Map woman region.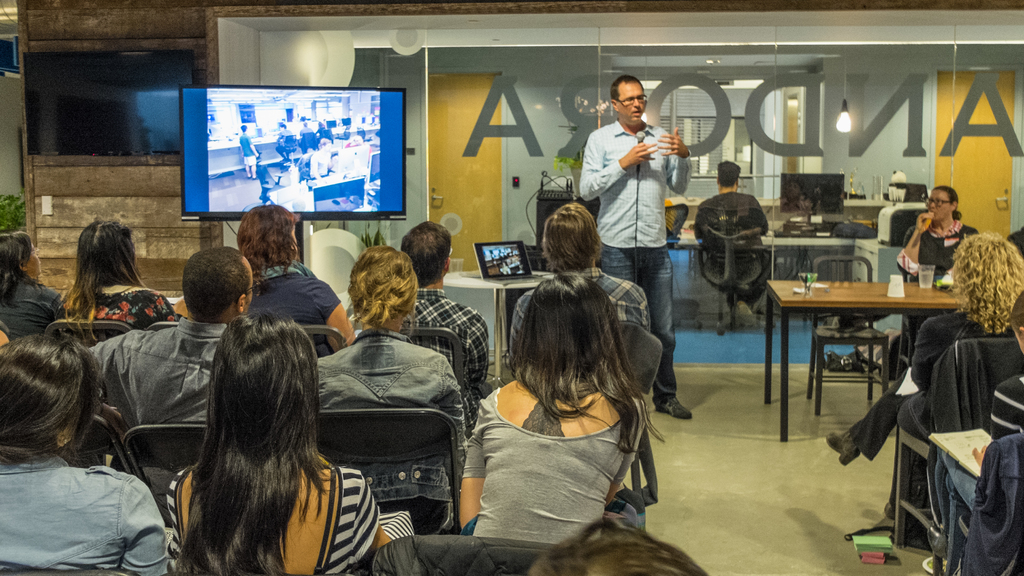
Mapped to {"left": 0, "top": 333, "right": 150, "bottom": 575}.
